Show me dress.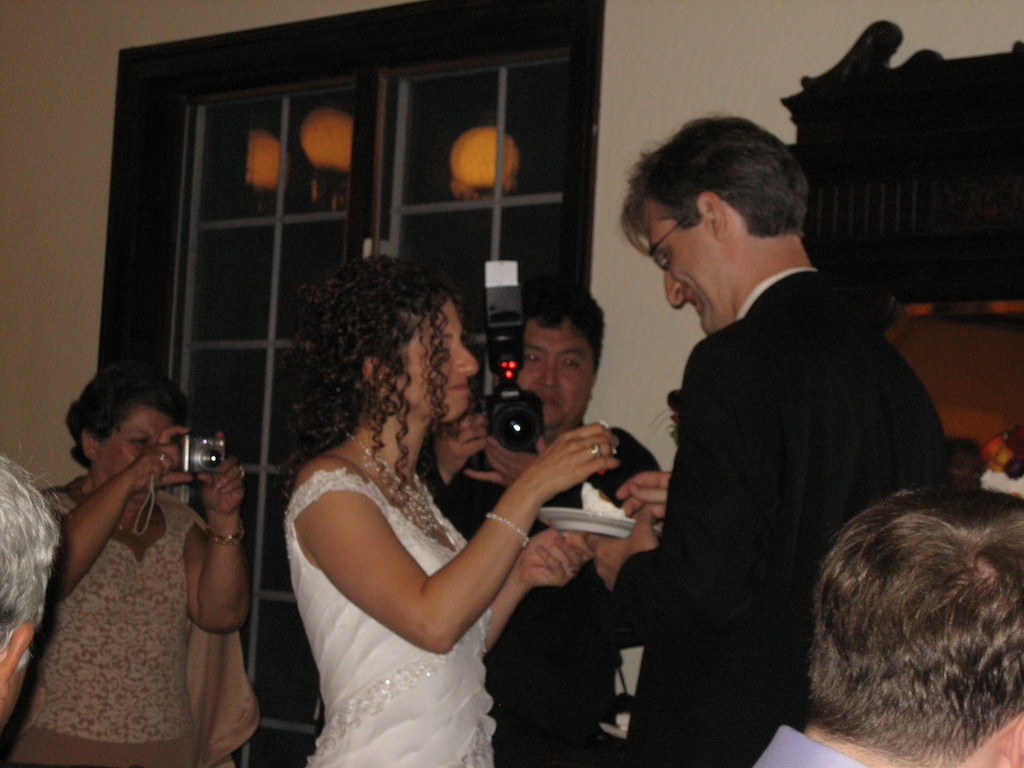
dress is here: (281, 466, 499, 767).
